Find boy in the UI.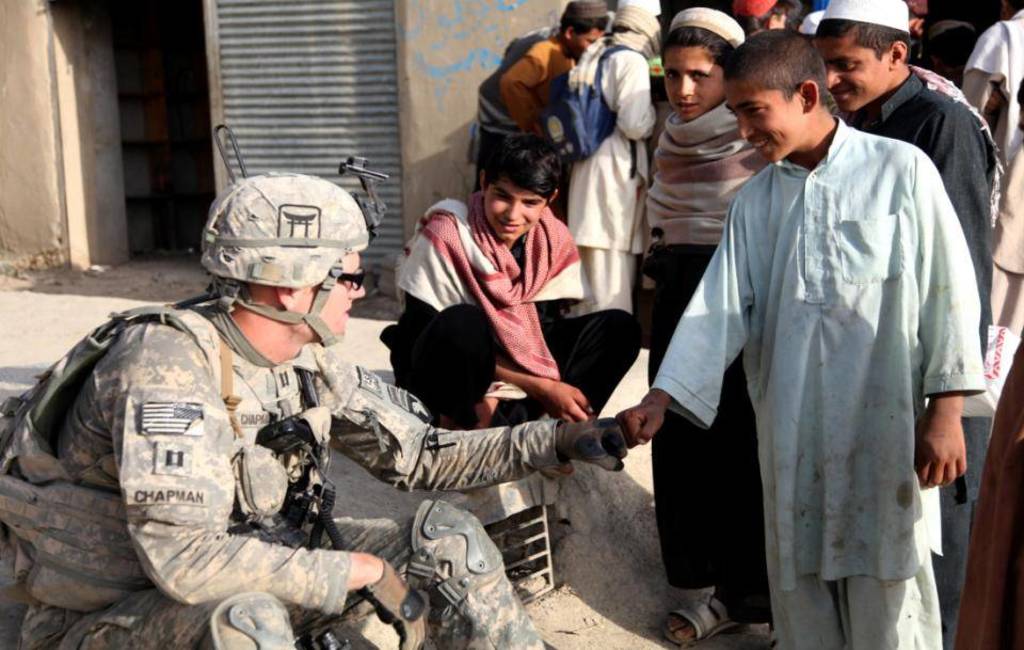
UI element at box=[640, 9, 773, 649].
